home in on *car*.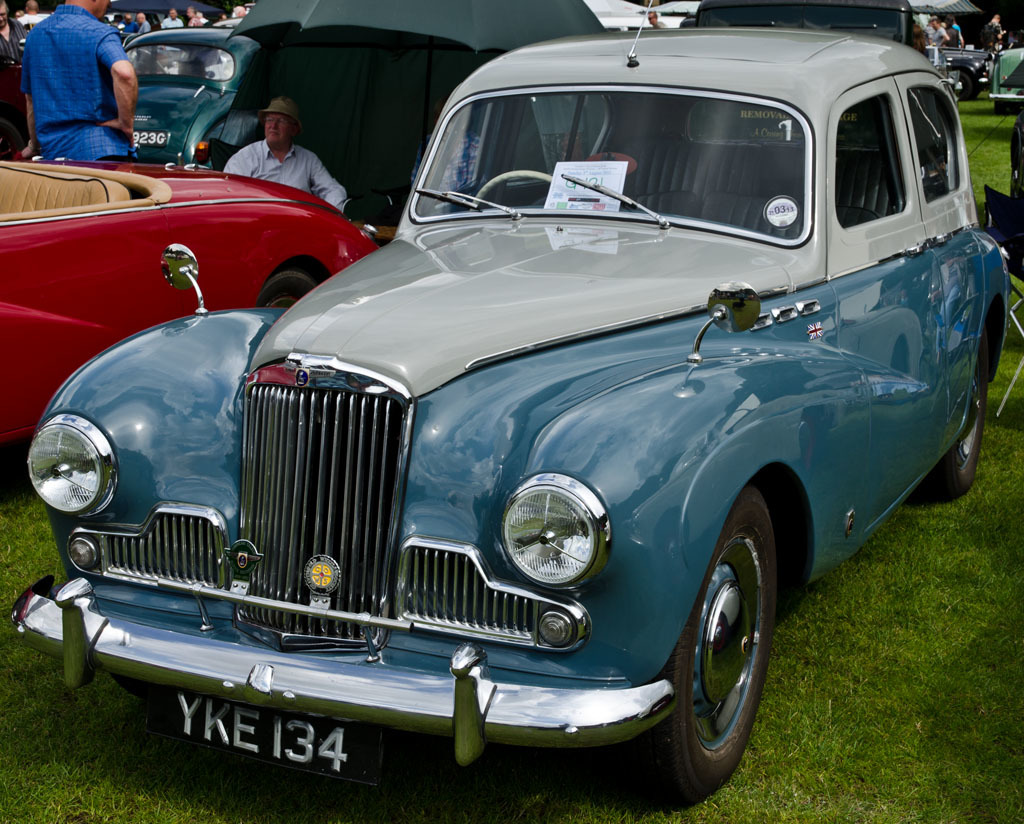
Homed in at [left=127, top=17, right=263, bottom=174].
